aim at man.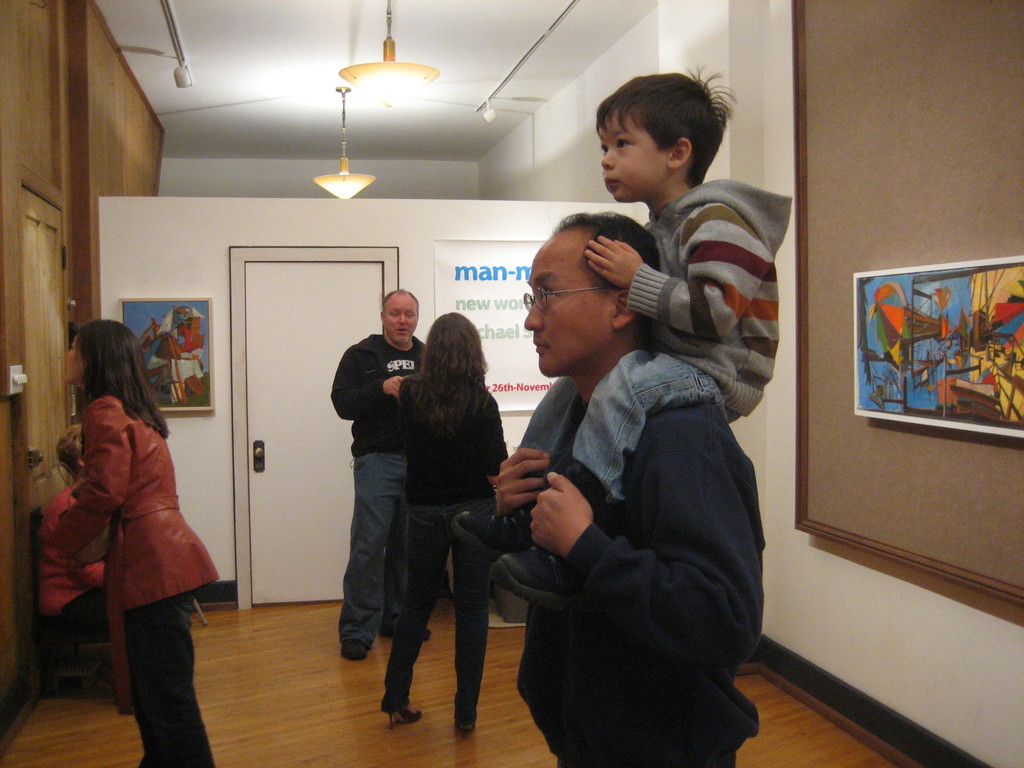
Aimed at 467/195/785/763.
